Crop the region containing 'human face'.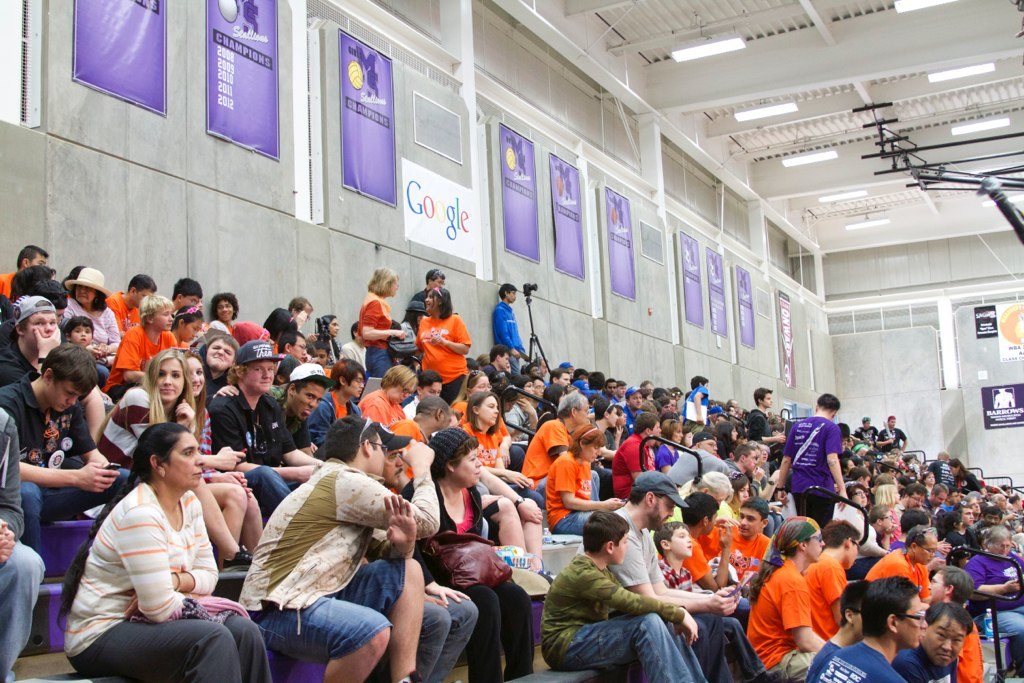
Crop region: bbox=[424, 292, 439, 312].
